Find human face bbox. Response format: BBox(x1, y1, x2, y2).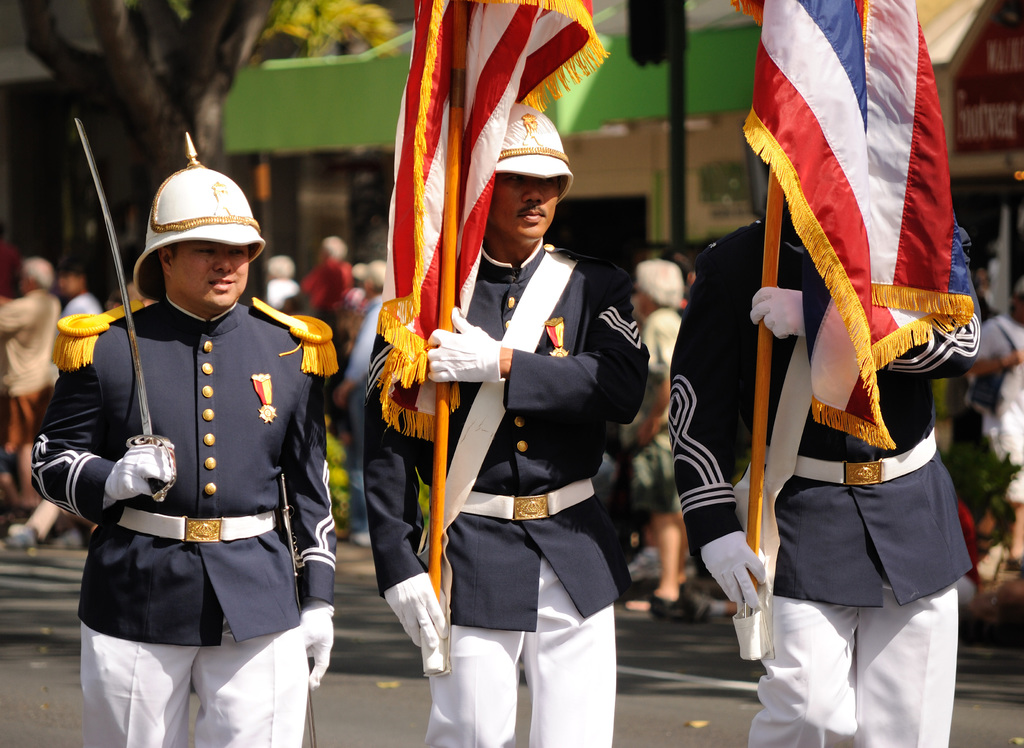
BBox(172, 234, 250, 314).
